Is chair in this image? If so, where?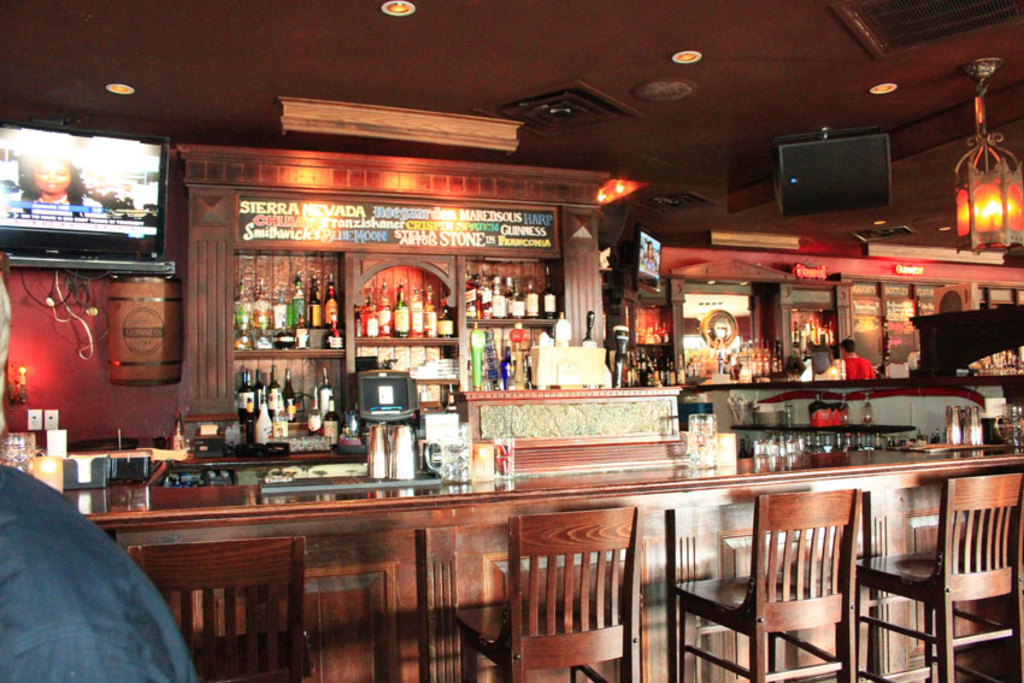
Yes, at (left=853, top=470, right=1023, bottom=682).
